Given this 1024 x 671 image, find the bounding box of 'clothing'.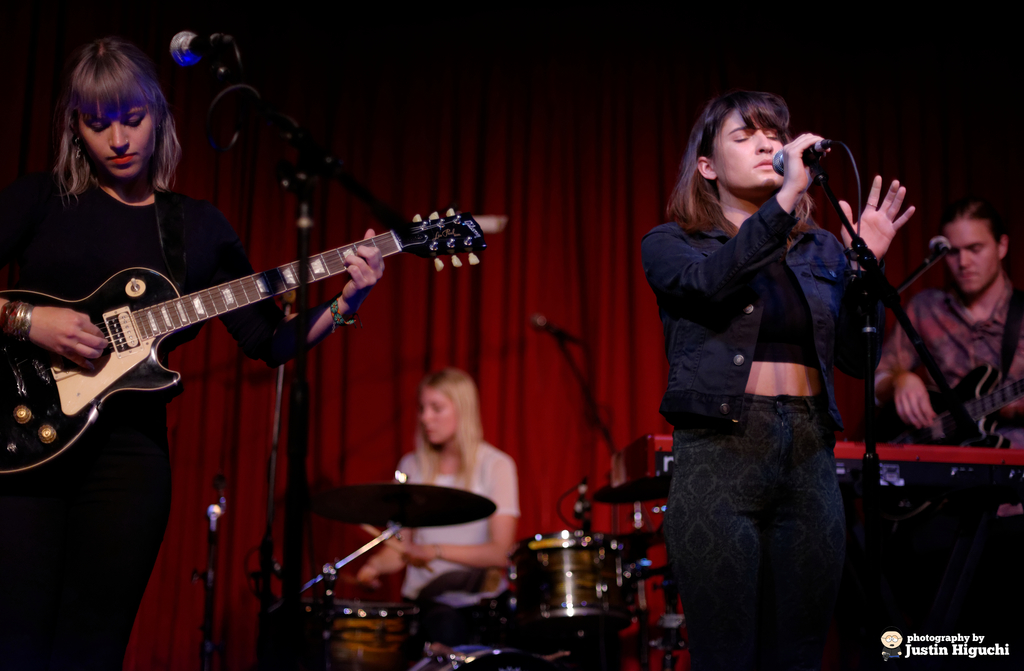
{"left": 0, "top": 182, "right": 356, "bottom": 670}.
